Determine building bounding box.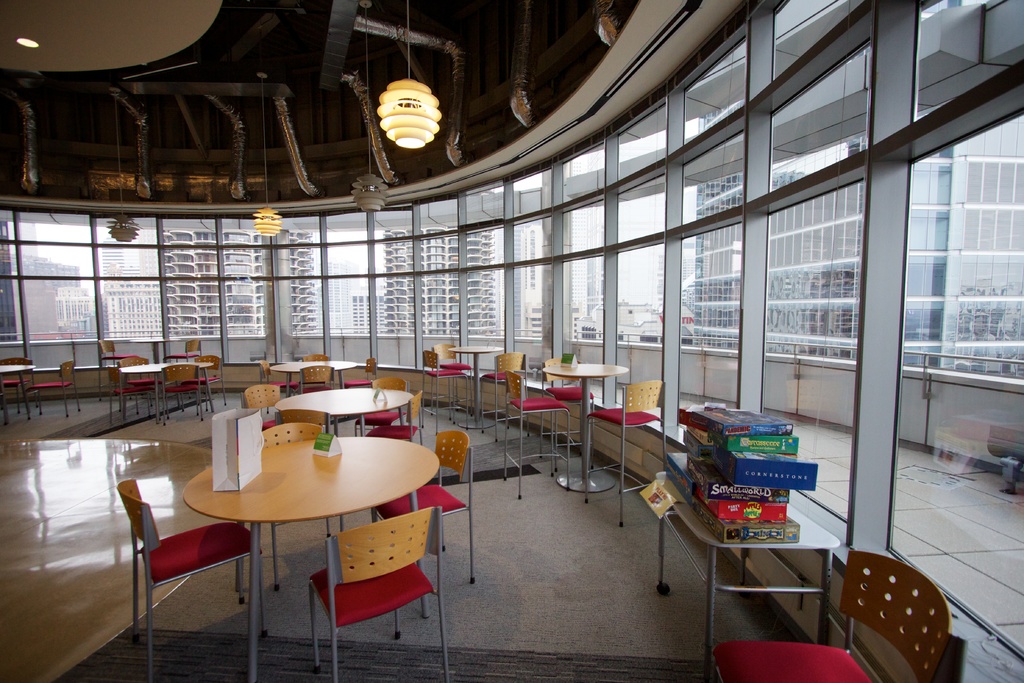
Determined: (6, 225, 40, 256).
